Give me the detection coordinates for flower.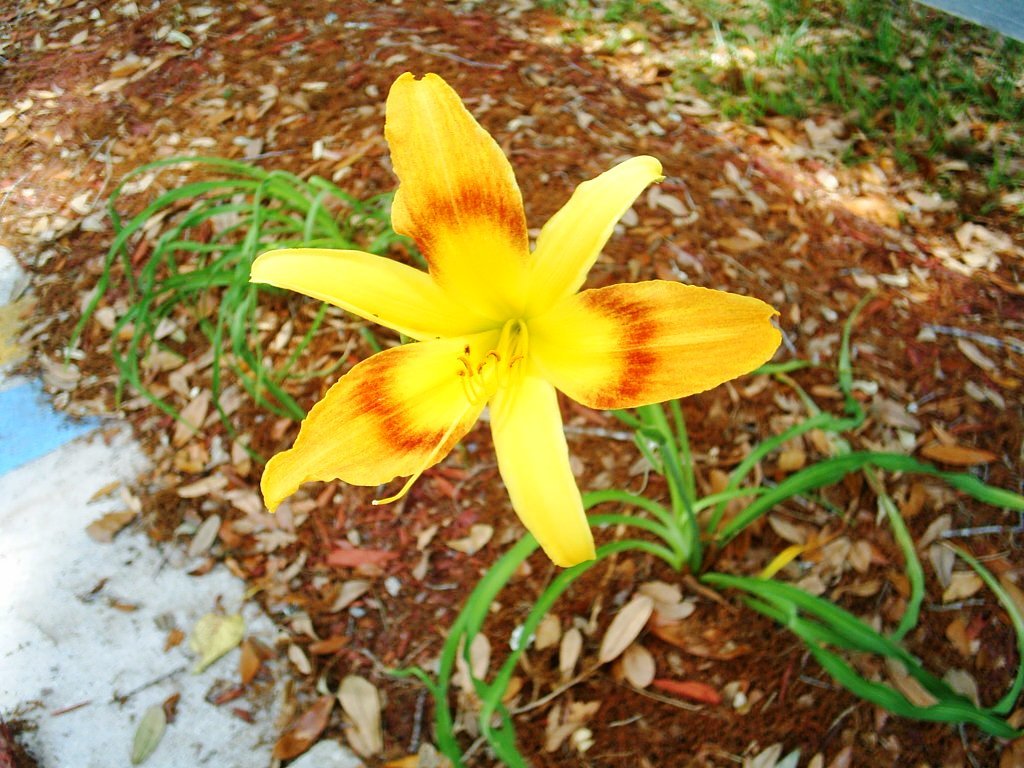
BBox(244, 45, 781, 574).
